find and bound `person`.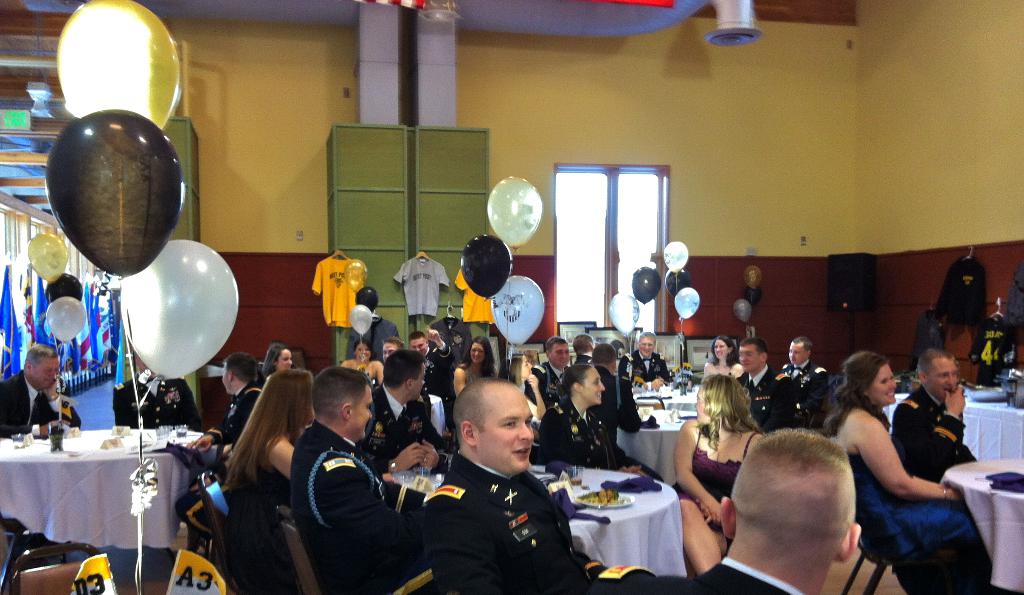
Bound: box(396, 334, 431, 359).
